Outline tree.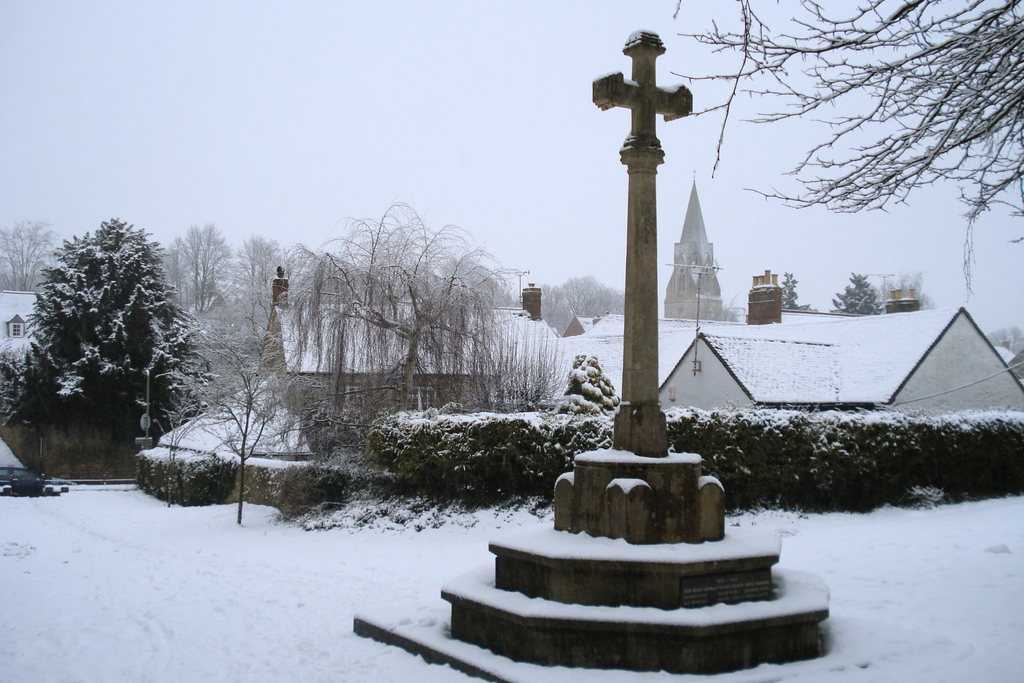
Outline: {"x1": 824, "y1": 269, "x2": 888, "y2": 323}.
